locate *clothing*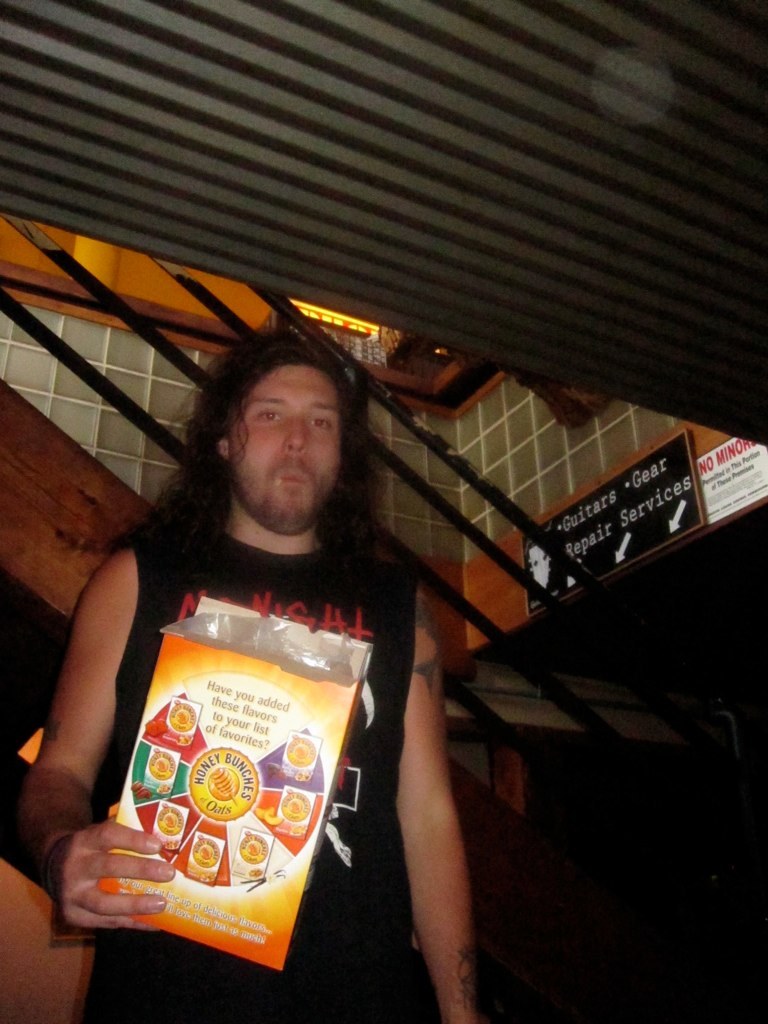
[left=76, top=500, right=411, bottom=974]
